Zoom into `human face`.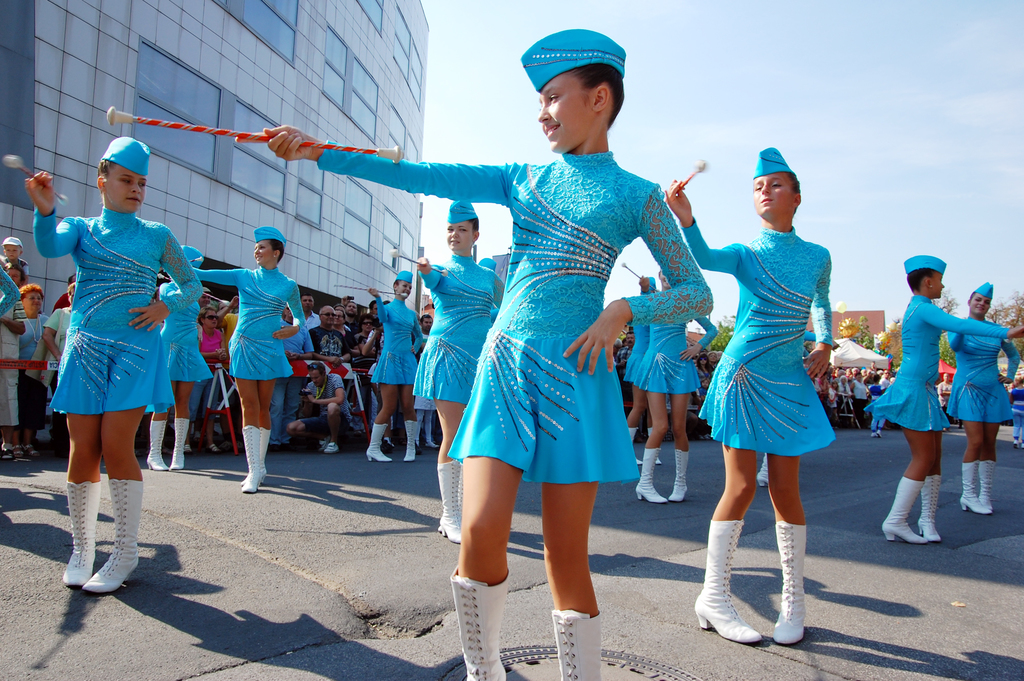
Zoom target: crop(25, 291, 46, 318).
